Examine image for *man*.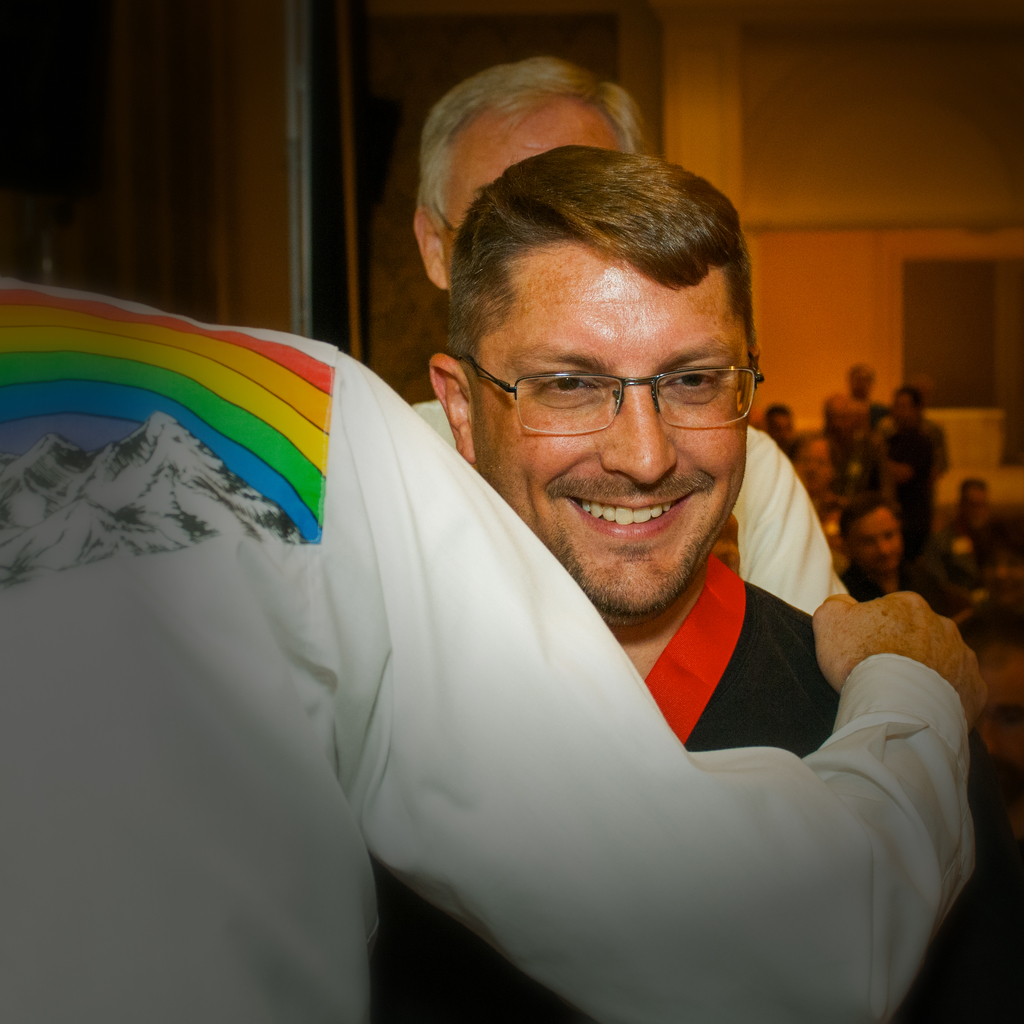
Examination result: (x1=0, y1=0, x2=984, y2=1023).
